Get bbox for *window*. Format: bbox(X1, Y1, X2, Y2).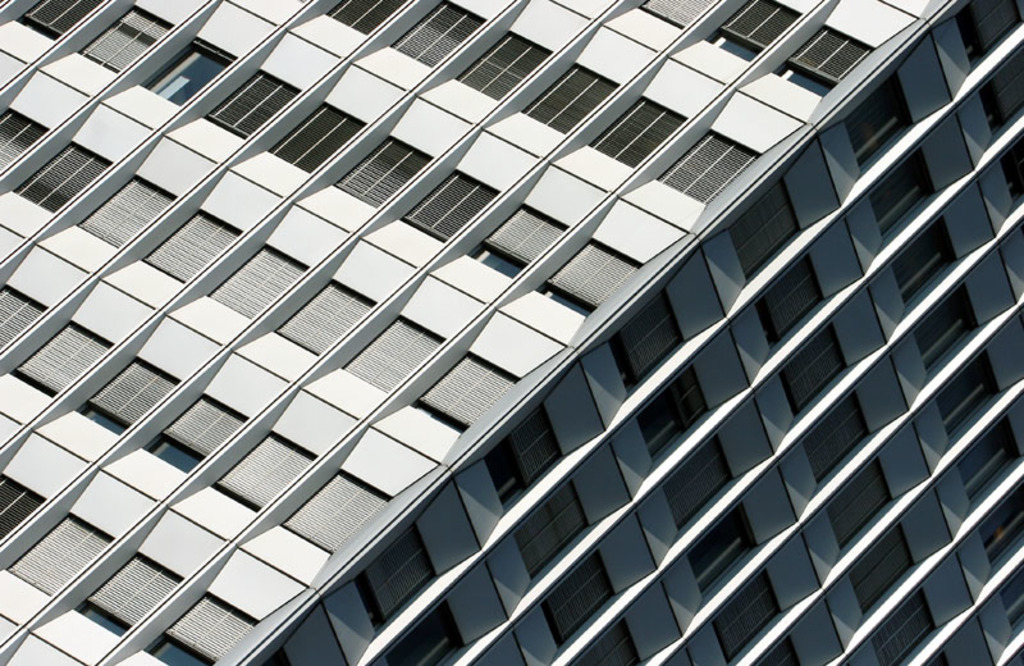
bbox(979, 478, 1023, 579).
